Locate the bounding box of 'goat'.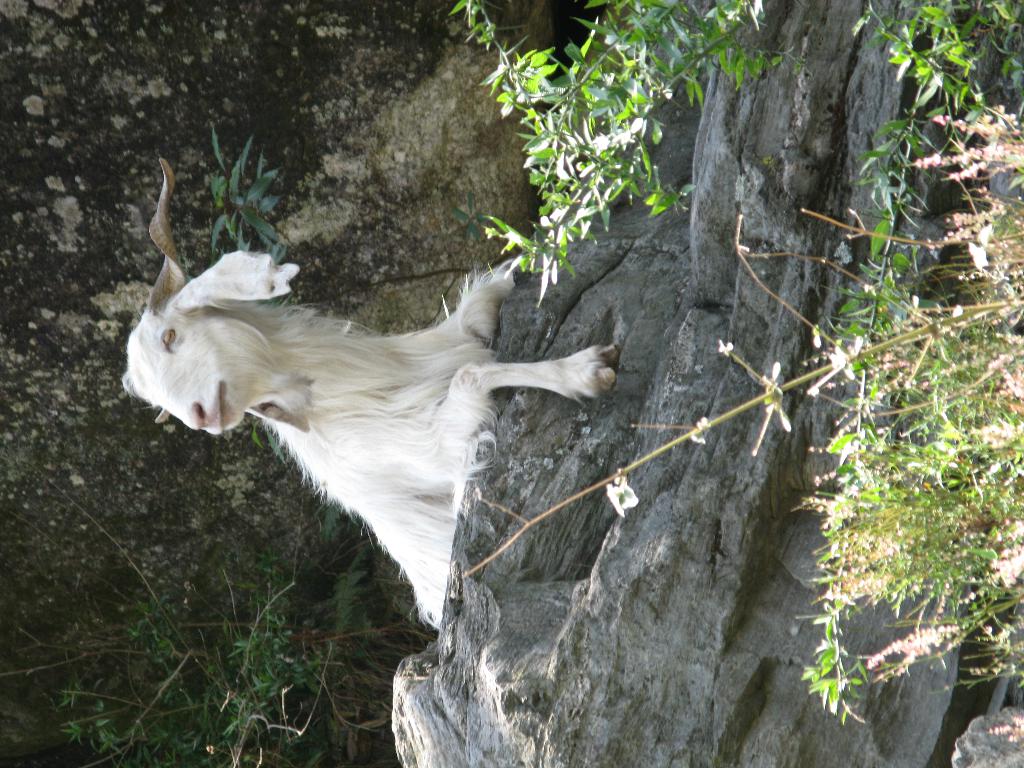
Bounding box: pyautogui.locateOnScreen(122, 191, 612, 649).
